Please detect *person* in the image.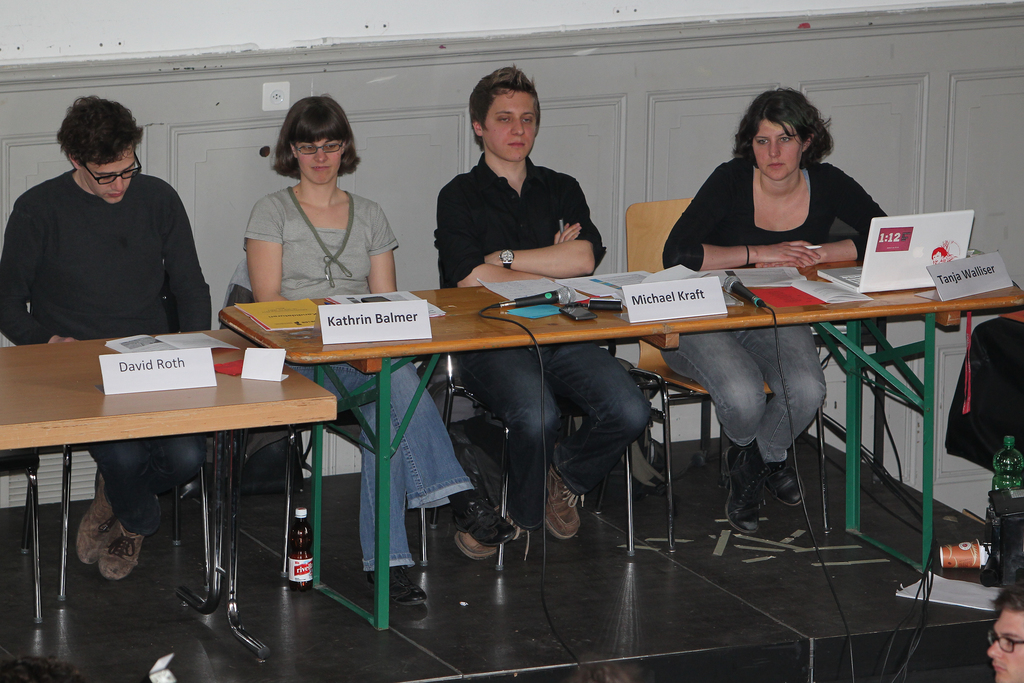
pyautogui.locateOnScreen(0, 93, 213, 580).
